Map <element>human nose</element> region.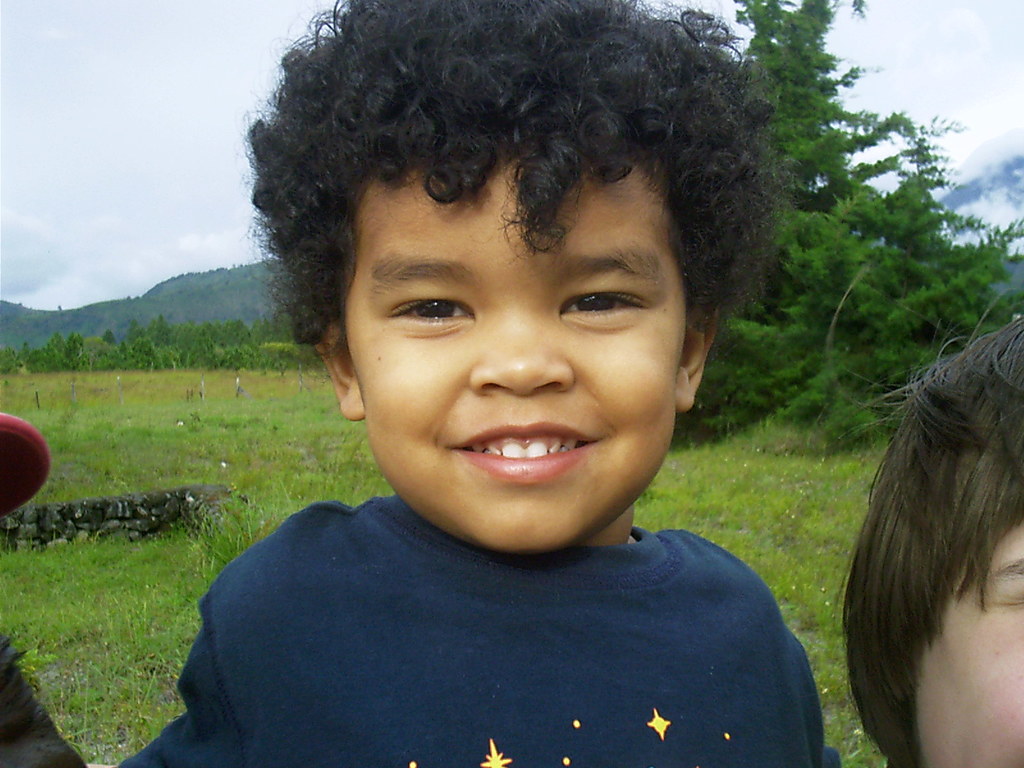
Mapped to crop(468, 301, 575, 398).
